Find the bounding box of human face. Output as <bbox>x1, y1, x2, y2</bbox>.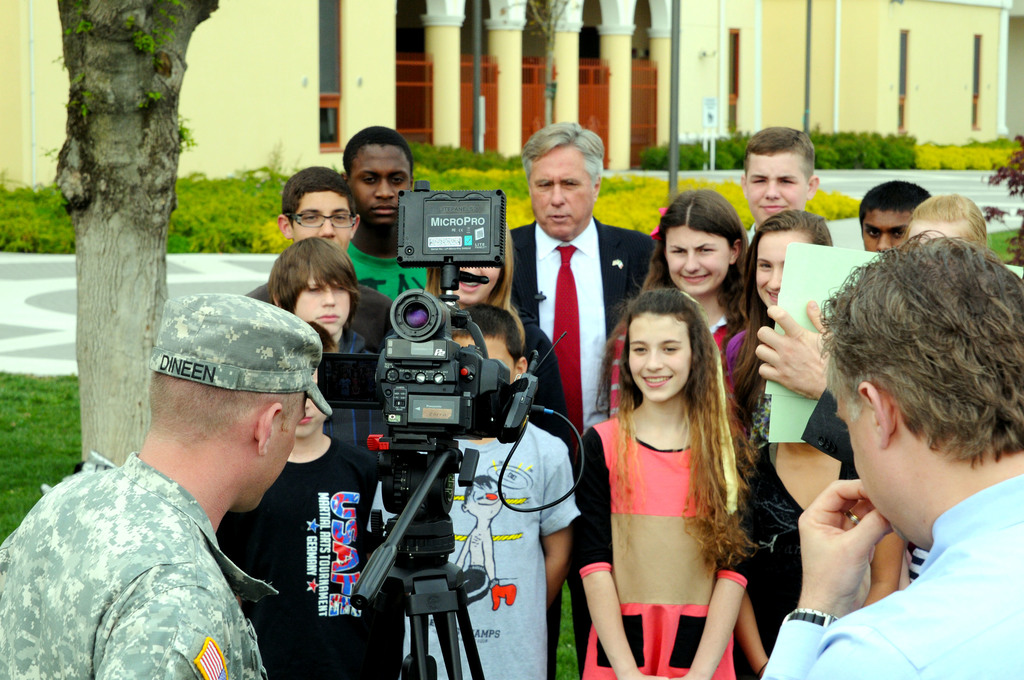
<bbox>754, 229, 810, 309</bbox>.
